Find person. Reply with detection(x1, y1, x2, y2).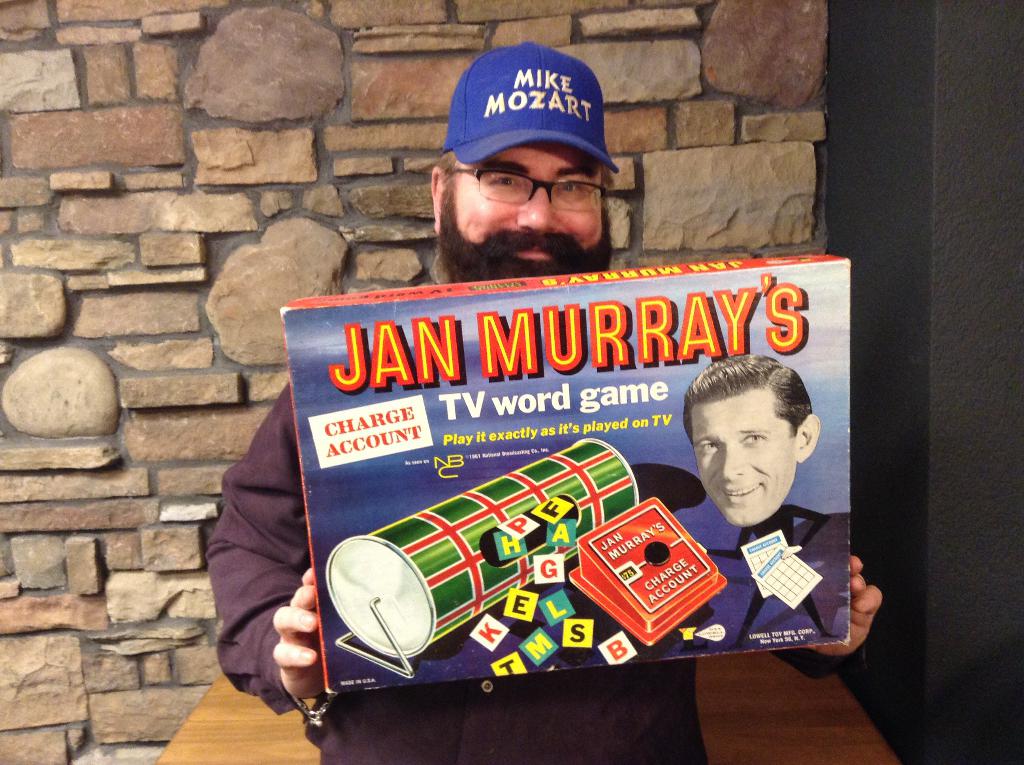
detection(645, 352, 844, 643).
